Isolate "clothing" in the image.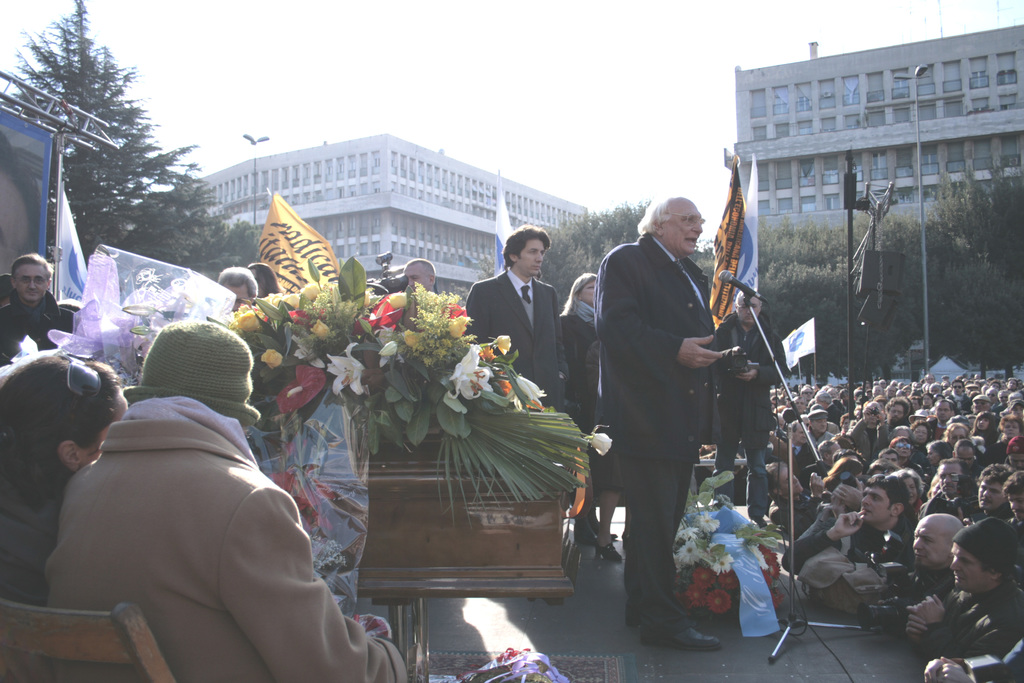
Isolated region: region(29, 406, 405, 682).
